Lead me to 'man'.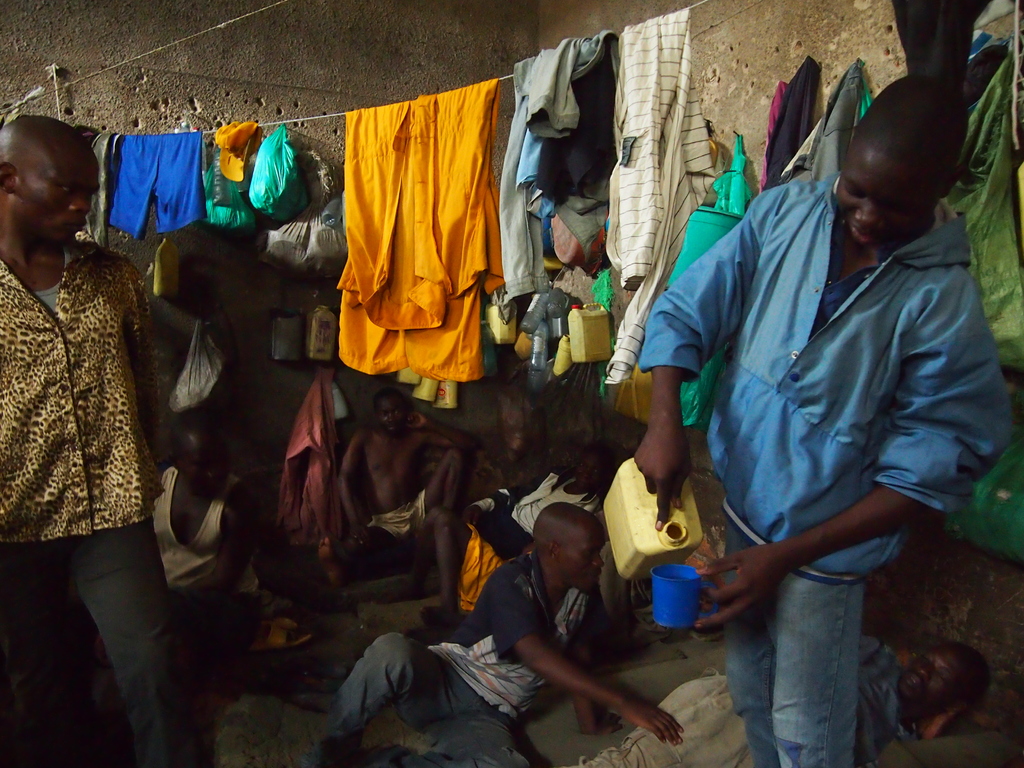
Lead to detection(289, 499, 684, 767).
